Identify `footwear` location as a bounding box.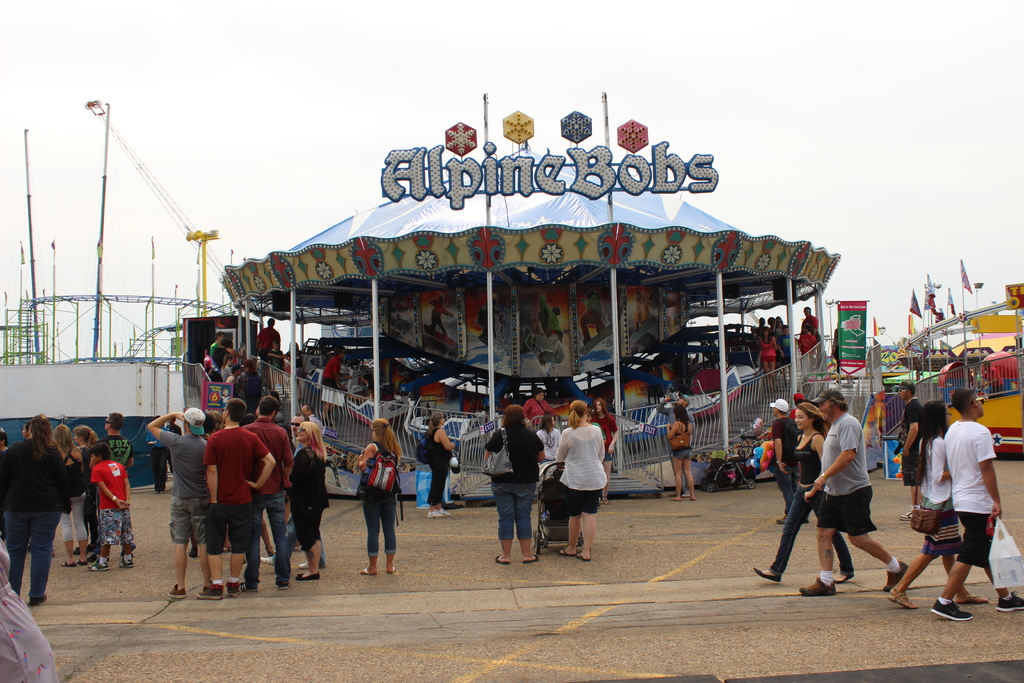
x1=240, y1=580, x2=255, y2=592.
